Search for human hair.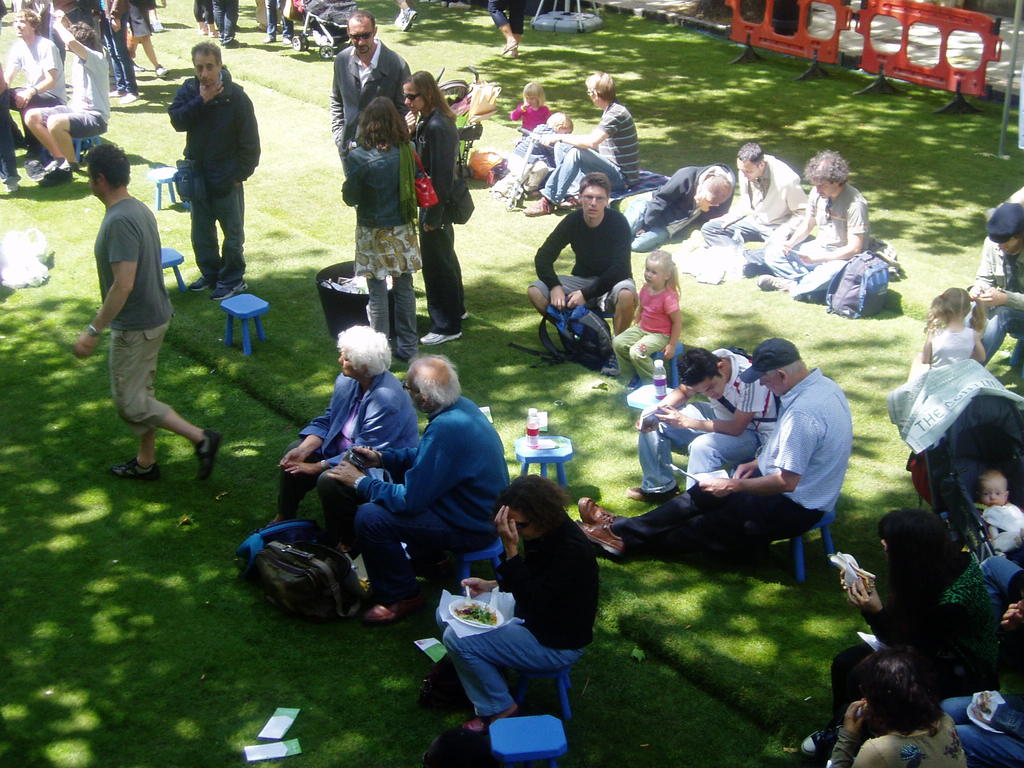
Found at [x1=495, y1=470, x2=570, y2=536].
